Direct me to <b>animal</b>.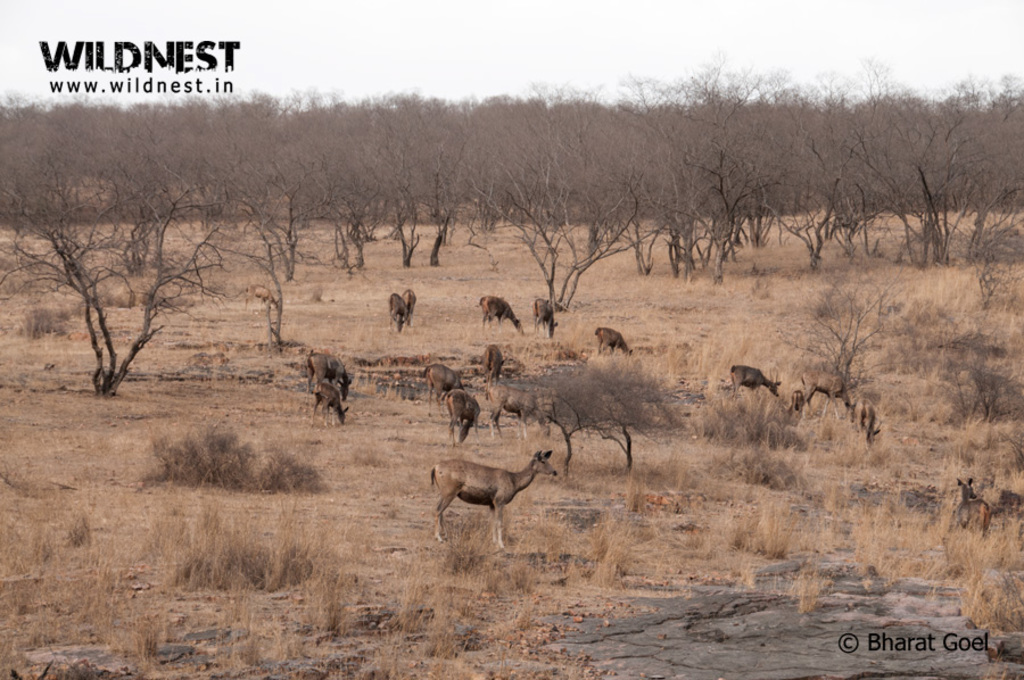
Direction: box=[592, 323, 636, 357].
